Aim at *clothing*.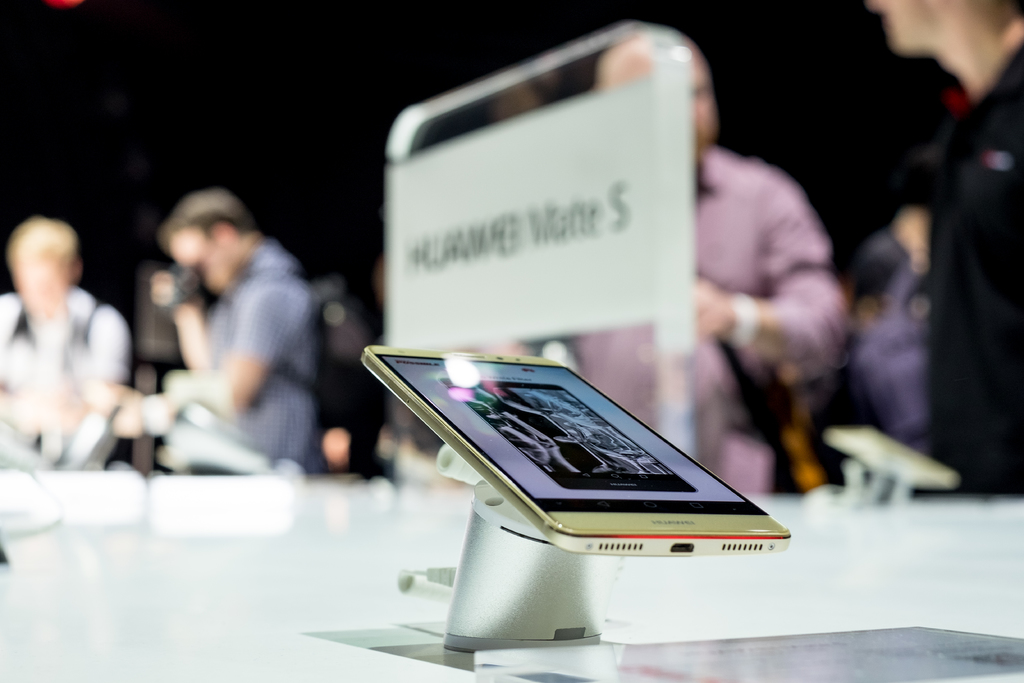
Aimed at <bbox>572, 154, 849, 519</bbox>.
